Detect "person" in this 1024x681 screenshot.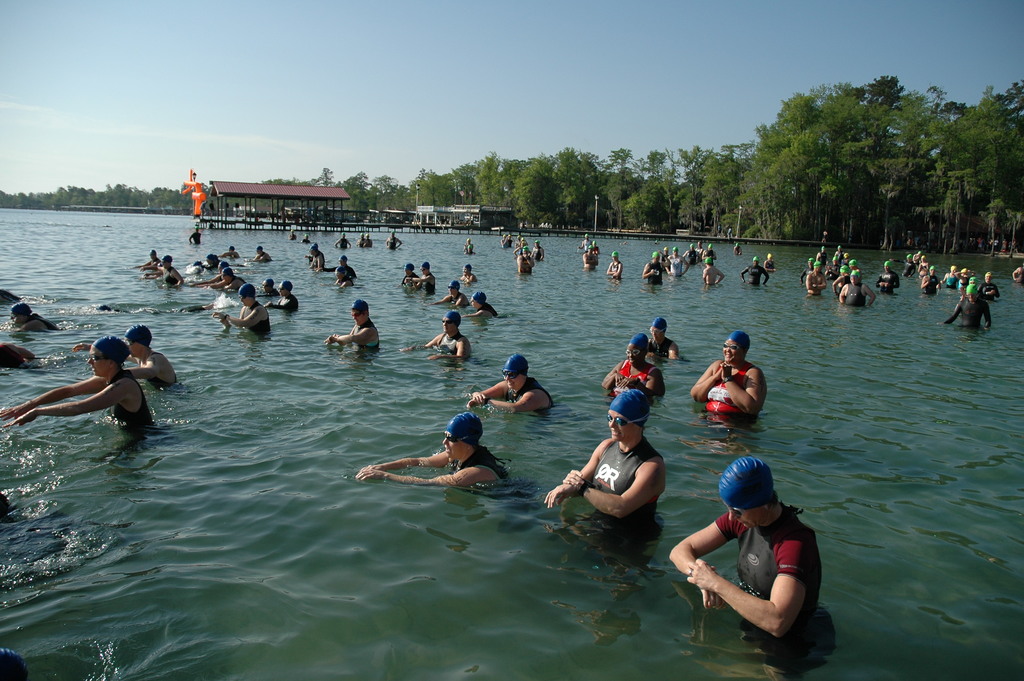
Detection: Rect(399, 260, 419, 293).
